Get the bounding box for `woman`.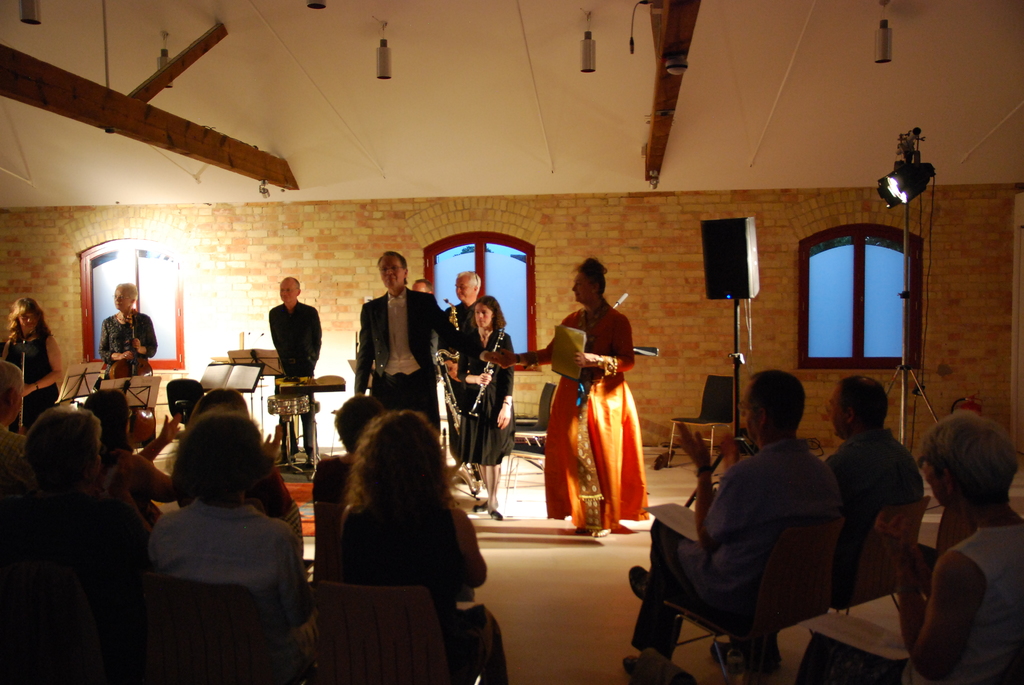
<region>78, 389, 176, 526</region>.
